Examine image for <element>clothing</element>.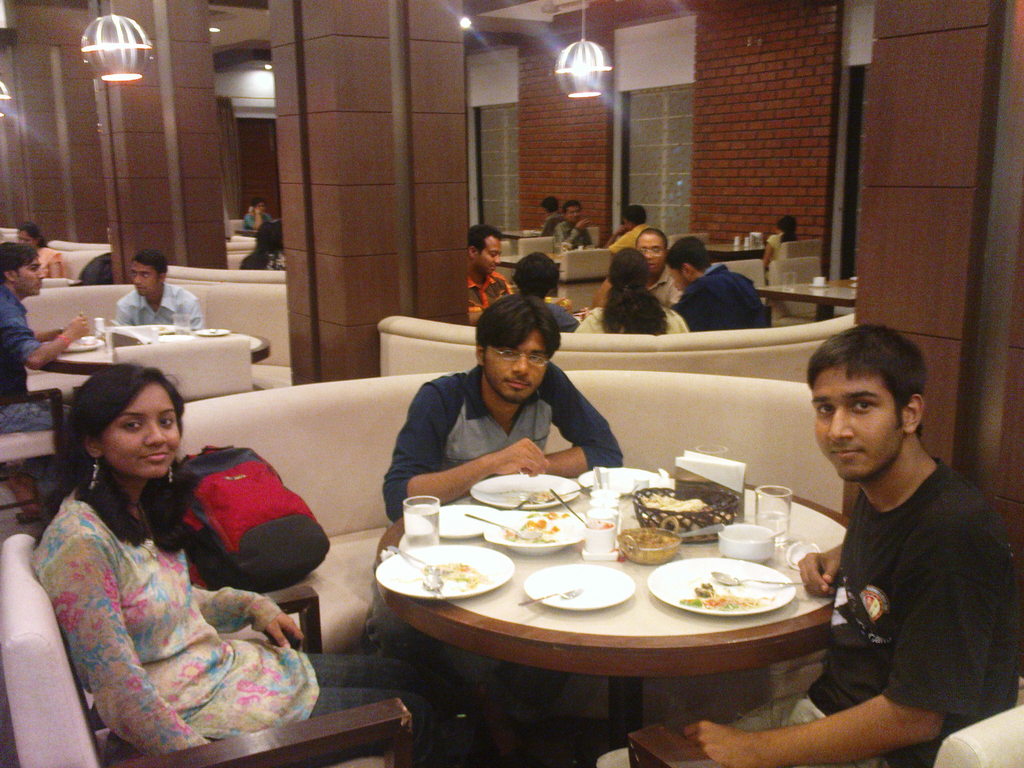
Examination result: l=543, t=298, r=577, b=328.
